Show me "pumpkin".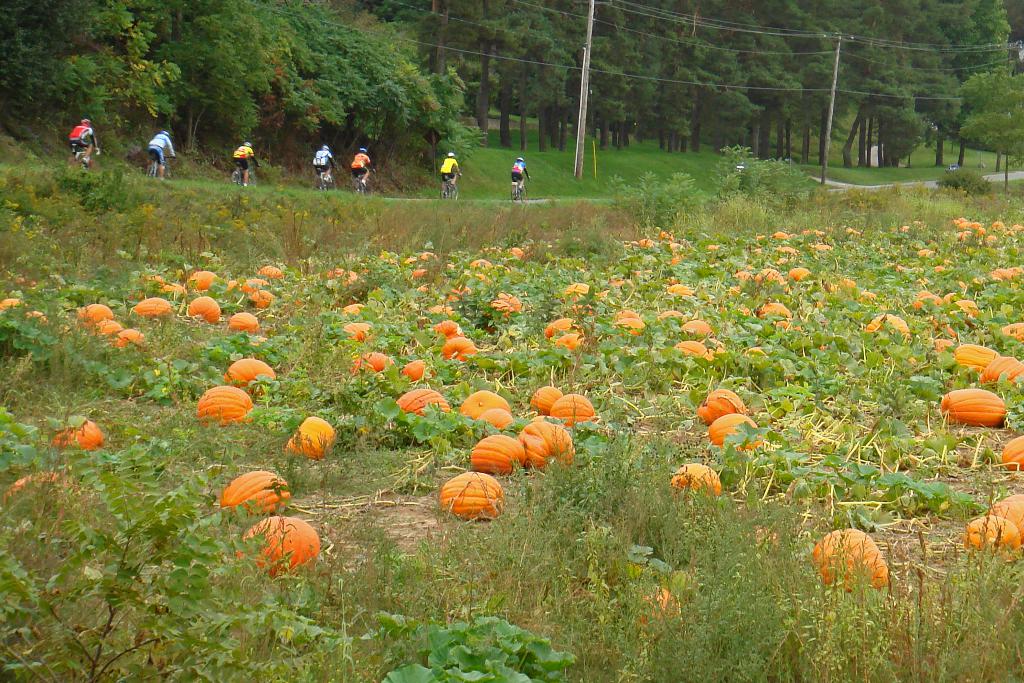
"pumpkin" is here: l=711, t=409, r=766, b=457.
